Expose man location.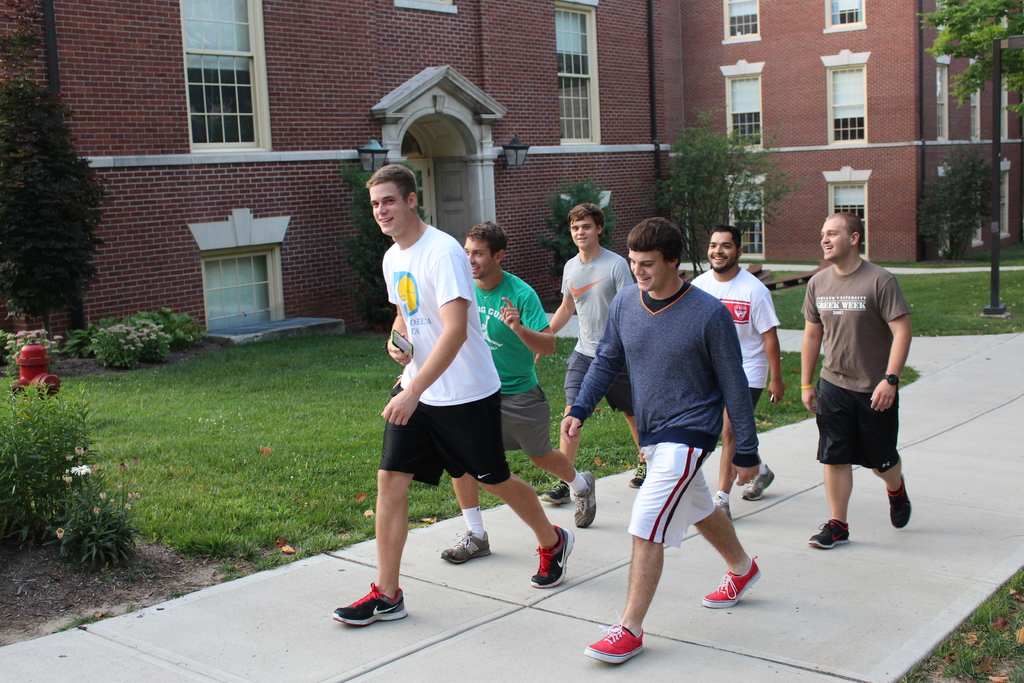
Exposed at bbox=(440, 220, 595, 566).
